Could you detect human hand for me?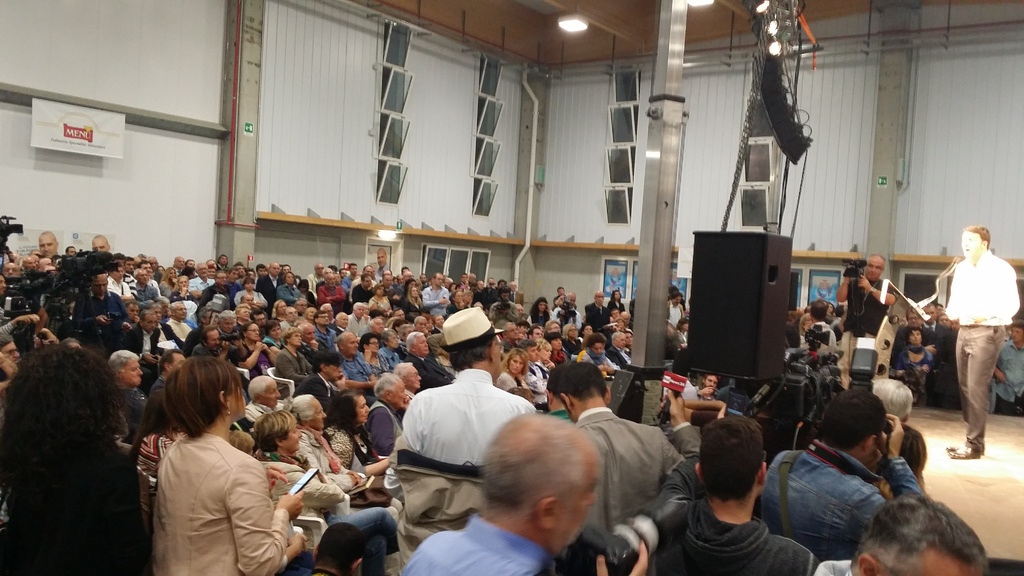
Detection result: Rect(264, 464, 290, 489).
